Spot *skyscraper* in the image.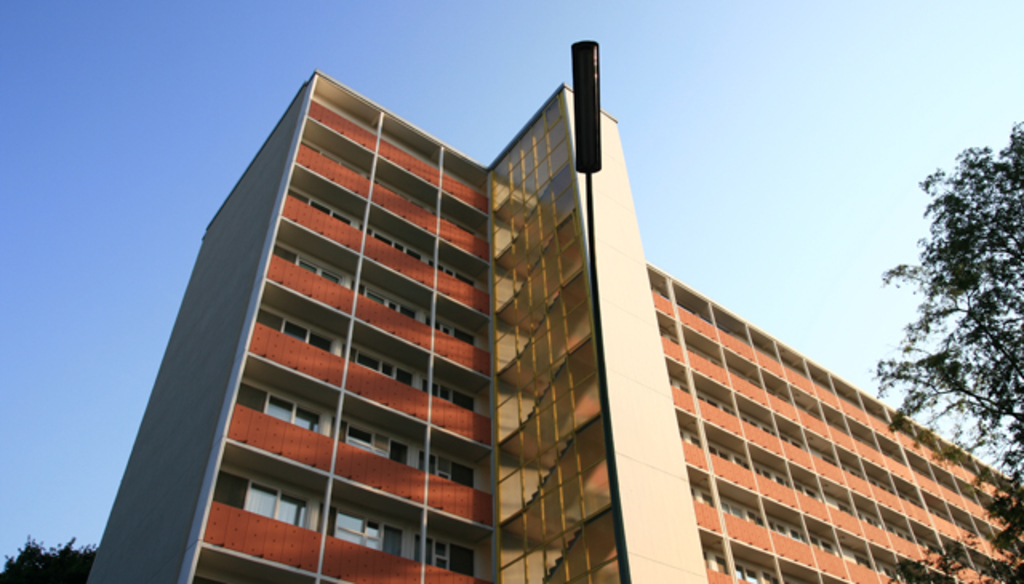
*skyscraper* found at (x1=86, y1=74, x2=1013, y2=582).
